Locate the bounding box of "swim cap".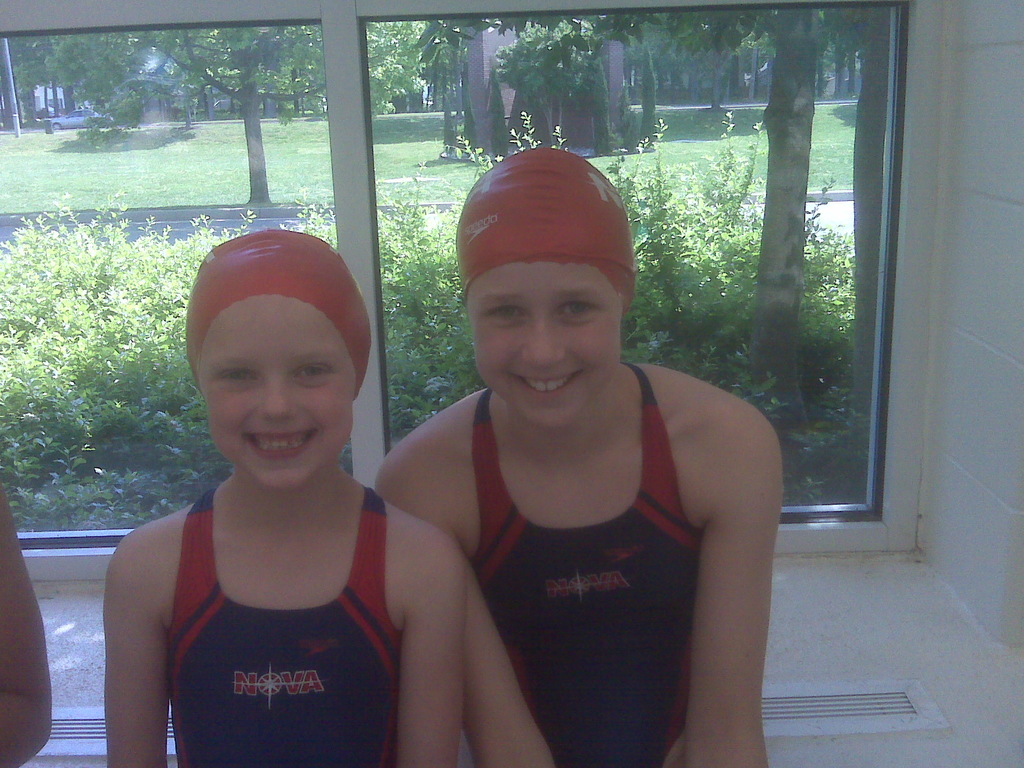
Bounding box: box=[456, 147, 636, 313].
